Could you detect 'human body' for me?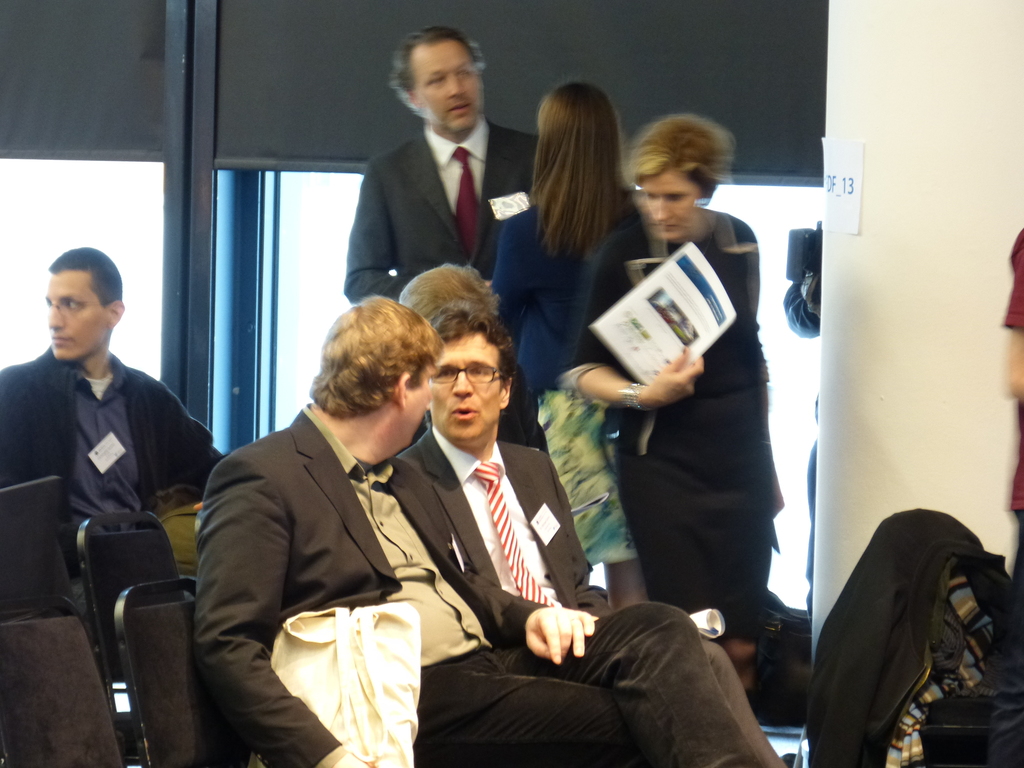
Detection result: bbox(339, 22, 545, 446).
